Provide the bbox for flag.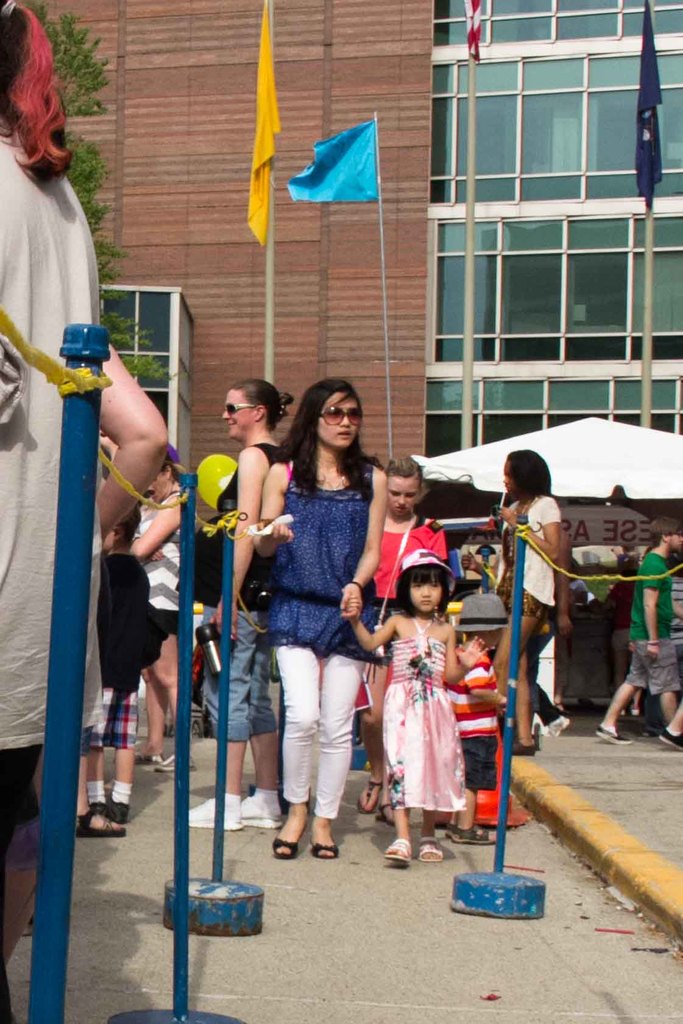
[243, 0, 292, 246].
